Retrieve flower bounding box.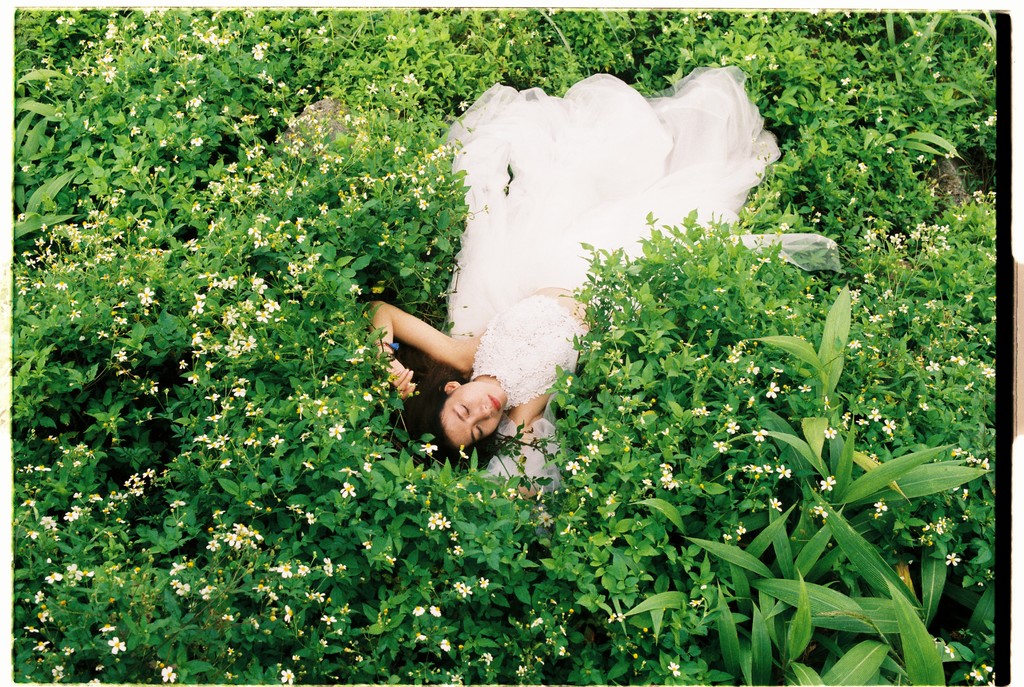
Bounding box: [x1=924, y1=357, x2=938, y2=371].
